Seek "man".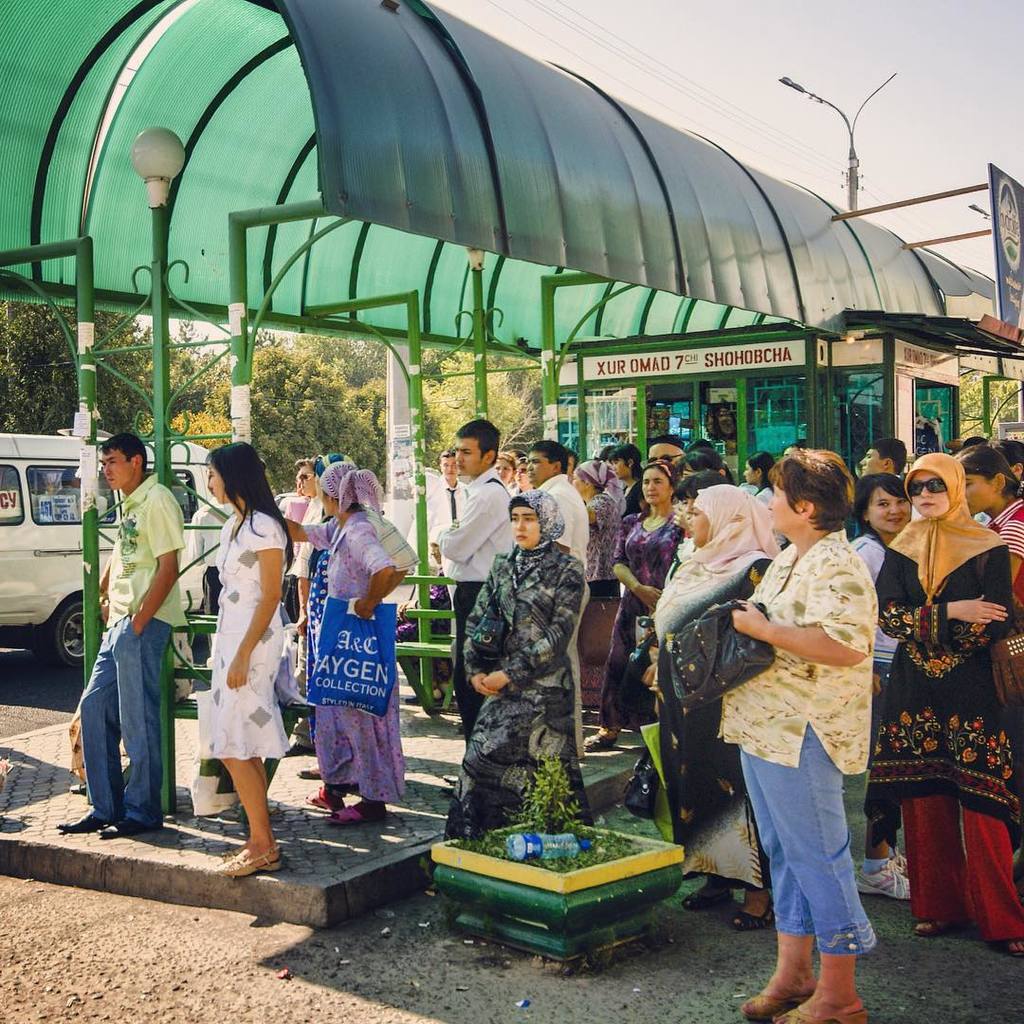
{"x1": 67, "y1": 424, "x2": 201, "y2": 846}.
